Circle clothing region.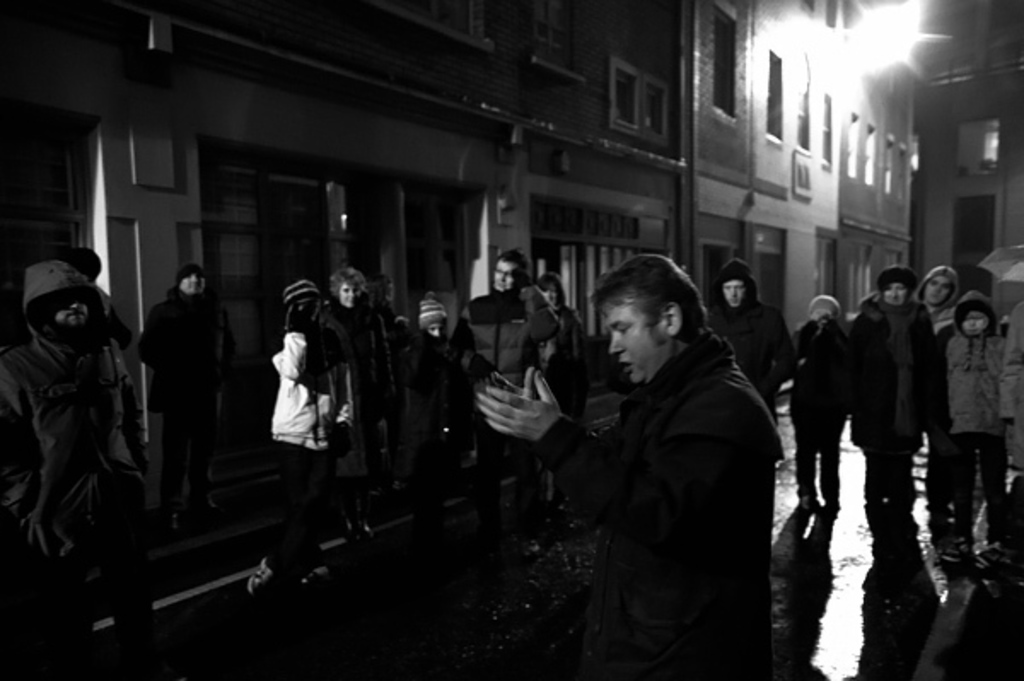
Region: Rect(927, 307, 951, 335).
